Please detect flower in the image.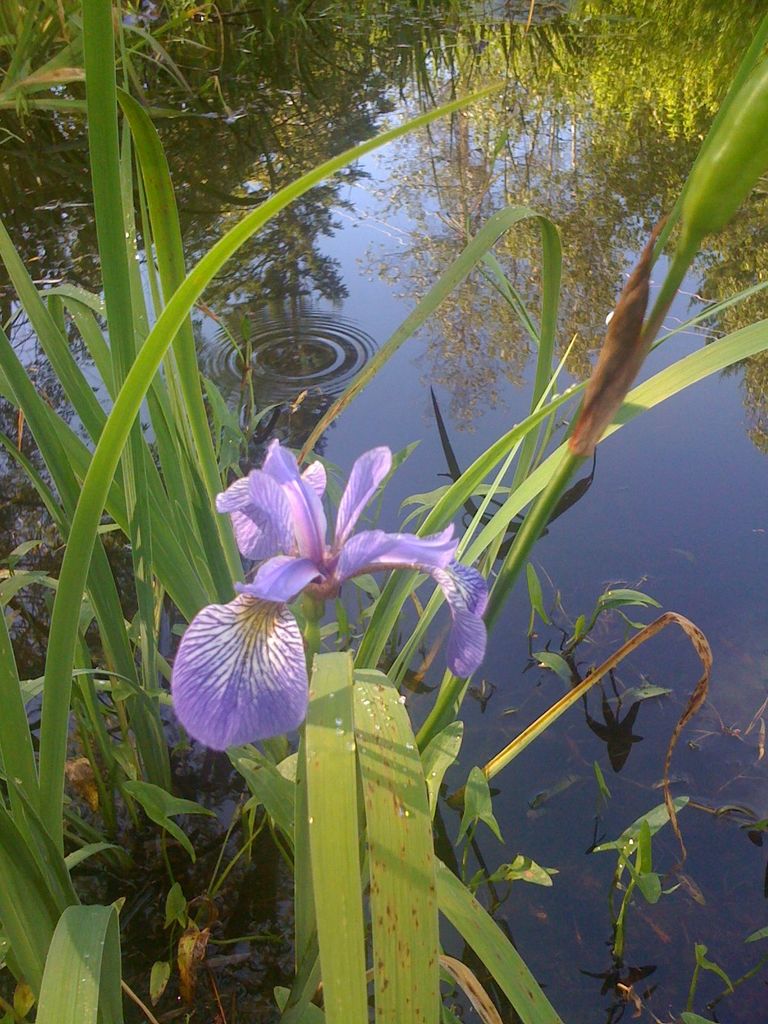
<box>170,442,488,751</box>.
